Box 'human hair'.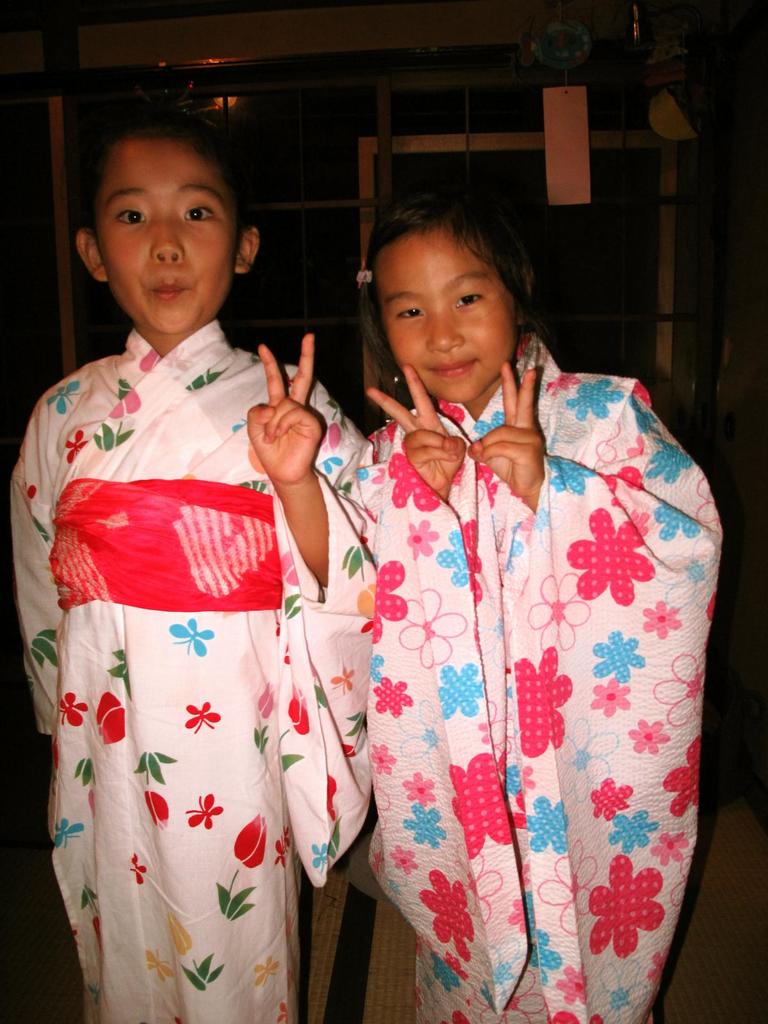
pyautogui.locateOnScreen(354, 170, 545, 367).
